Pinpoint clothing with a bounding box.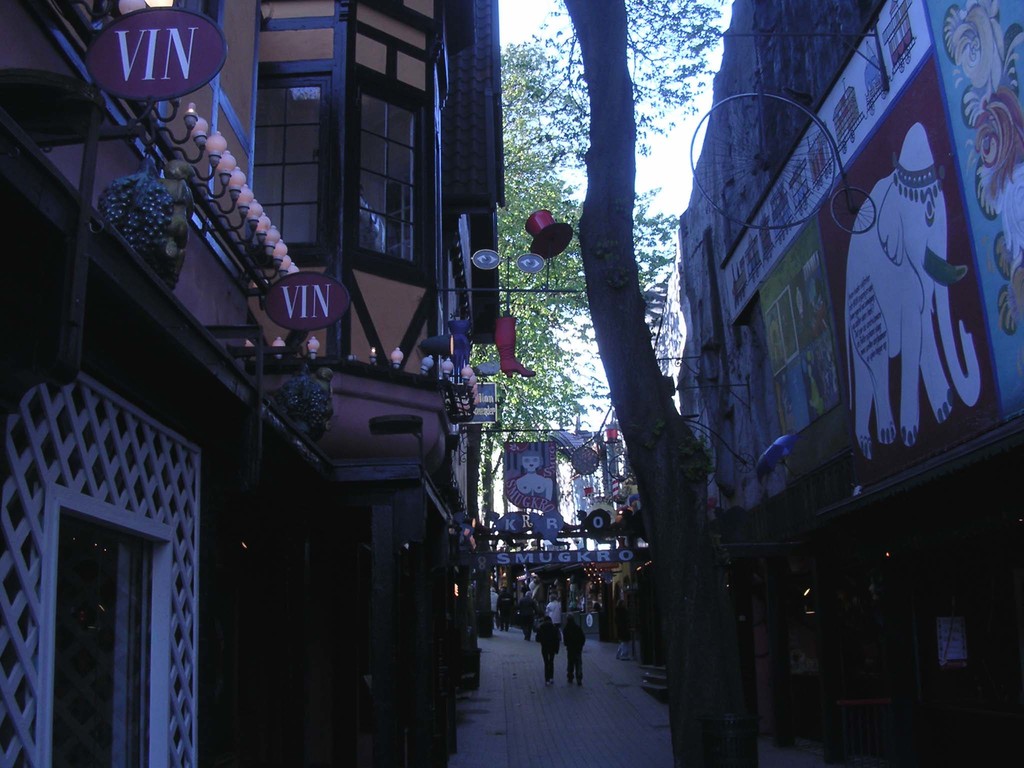
[495,588,513,628].
